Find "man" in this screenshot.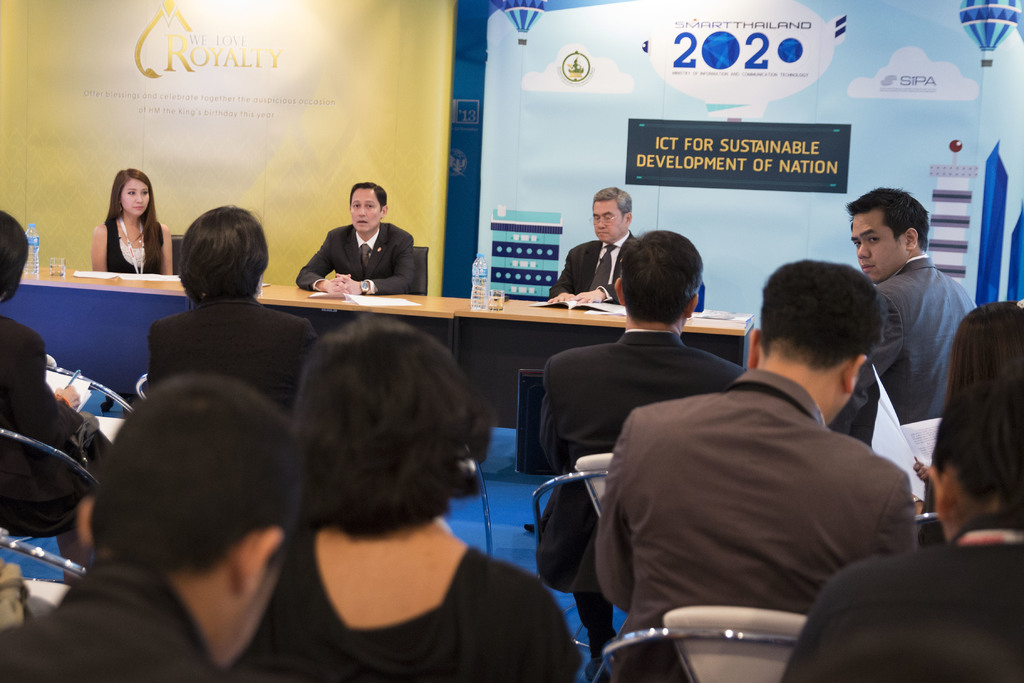
The bounding box for "man" is (780, 400, 1023, 682).
